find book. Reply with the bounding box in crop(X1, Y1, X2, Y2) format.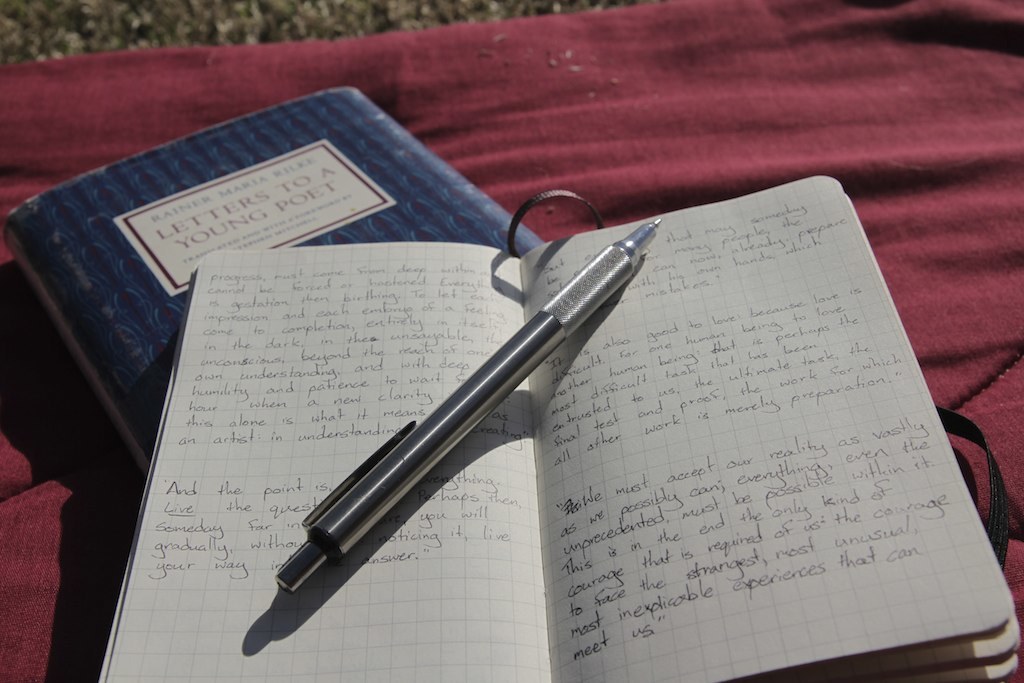
crop(9, 82, 554, 490).
